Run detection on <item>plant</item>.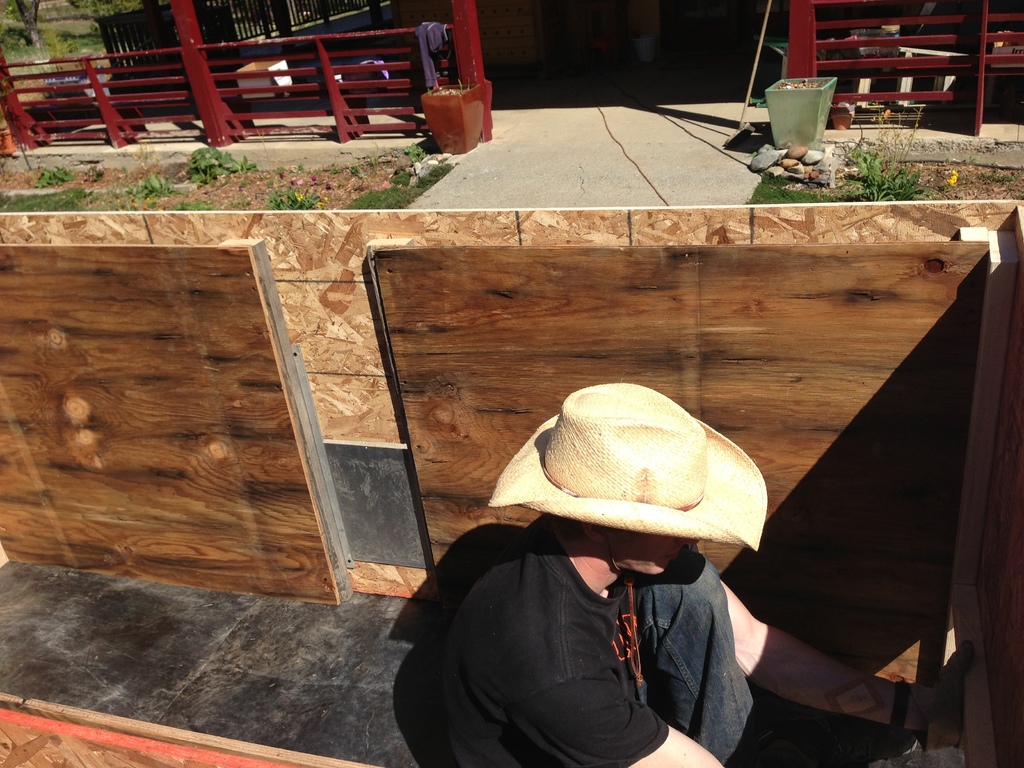
Result: [x1=263, y1=177, x2=328, y2=218].
